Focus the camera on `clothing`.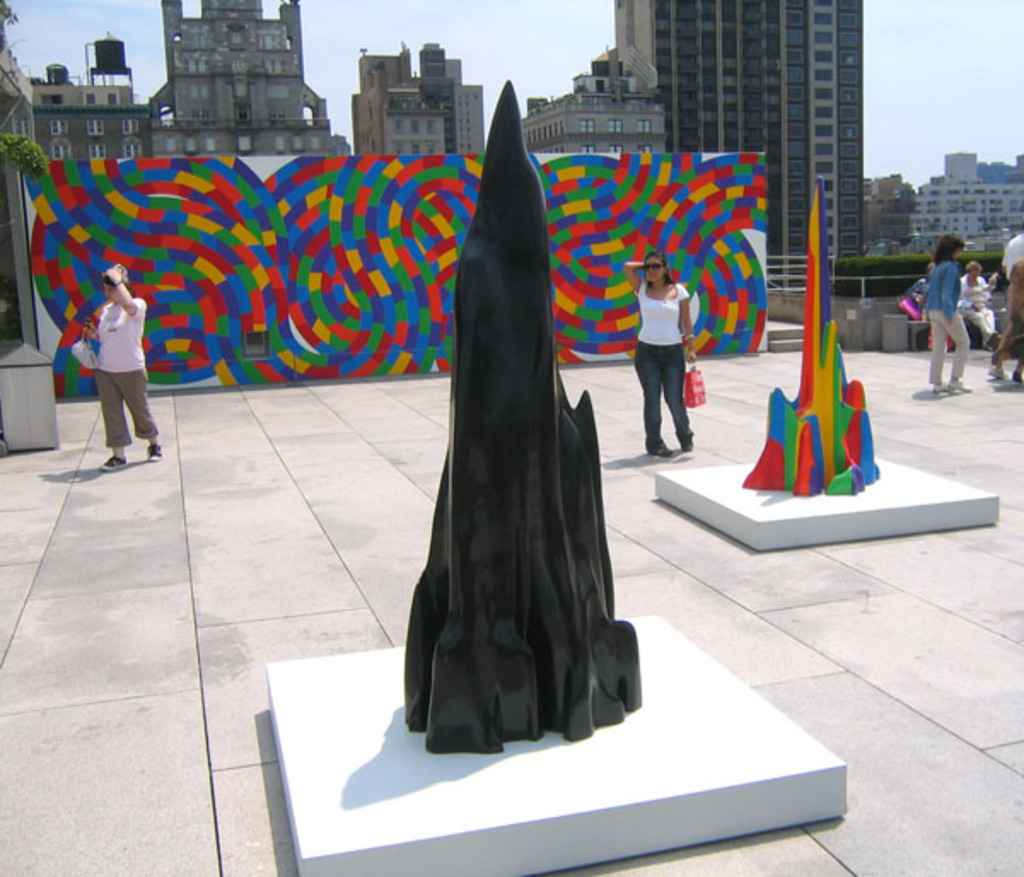
Focus region: 918:253:973:389.
